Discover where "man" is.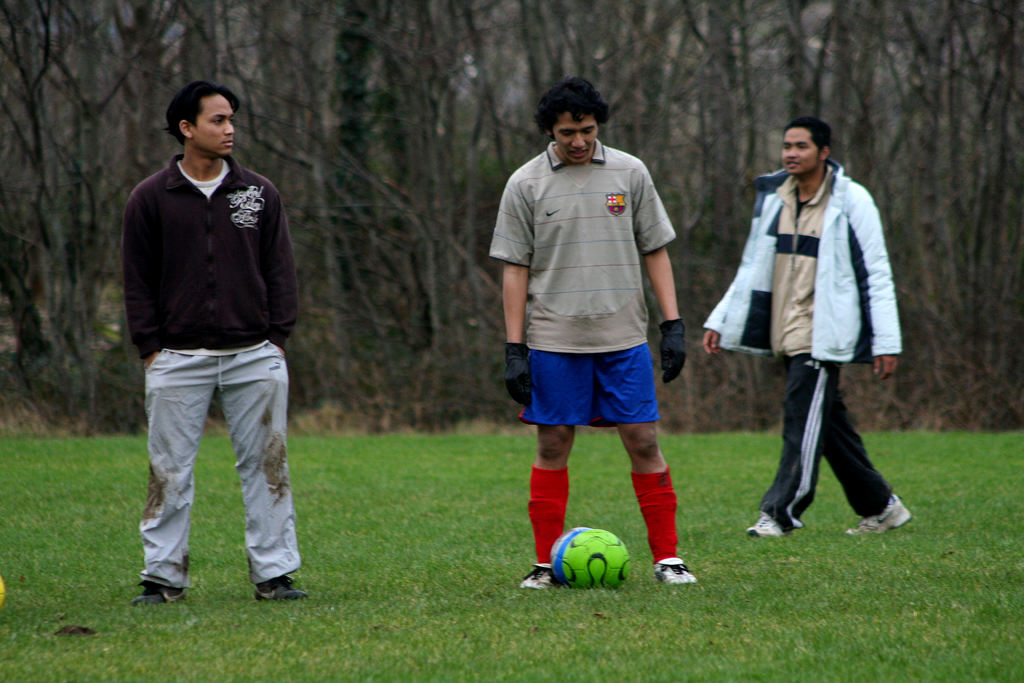
Discovered at bbox(122, 83, 314, 610).
